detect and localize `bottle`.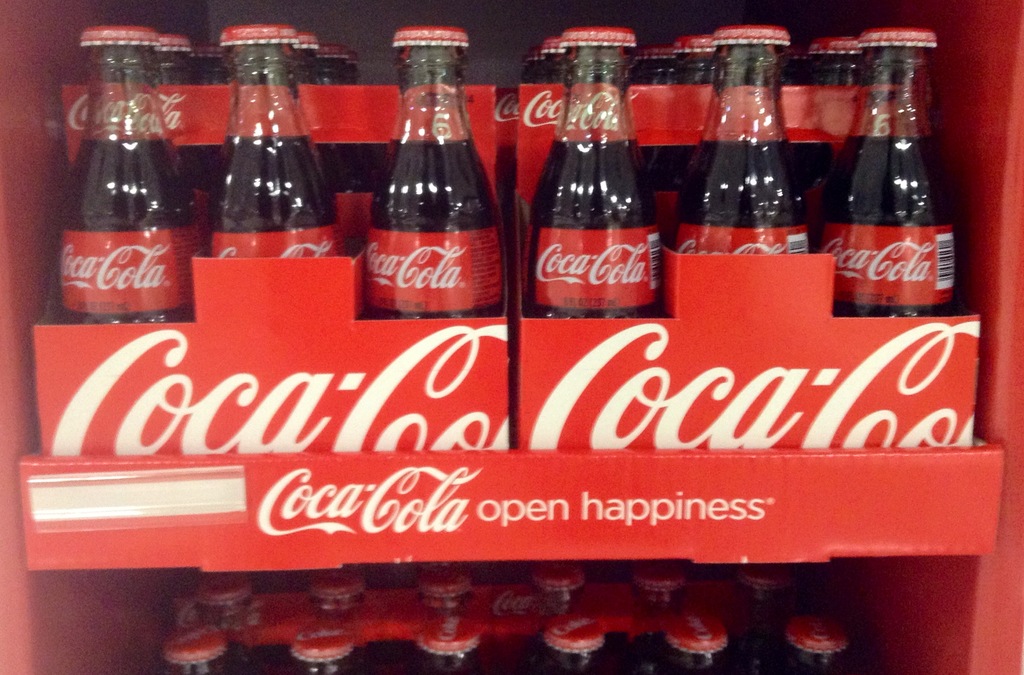
Localized at 204 17 348 339.
